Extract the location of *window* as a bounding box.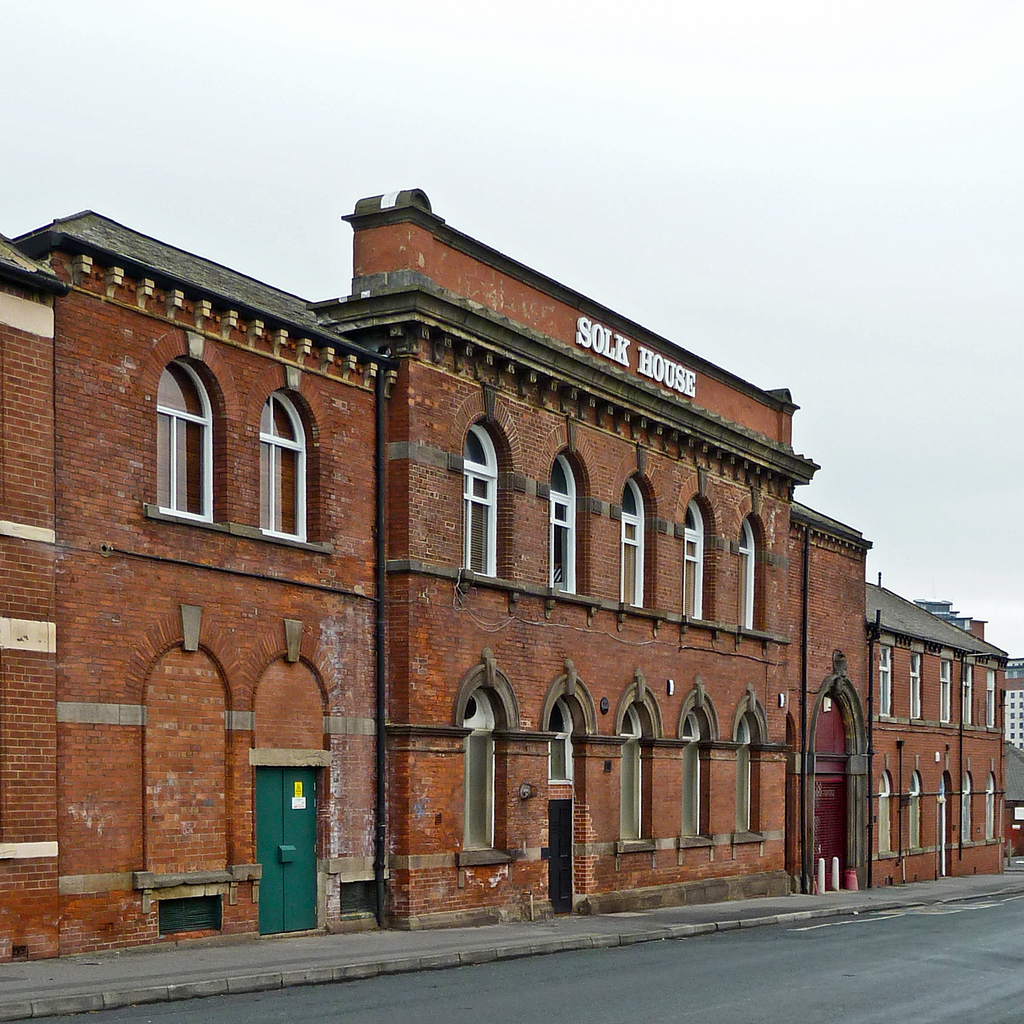
BBox(674, 463, 721, 631).
